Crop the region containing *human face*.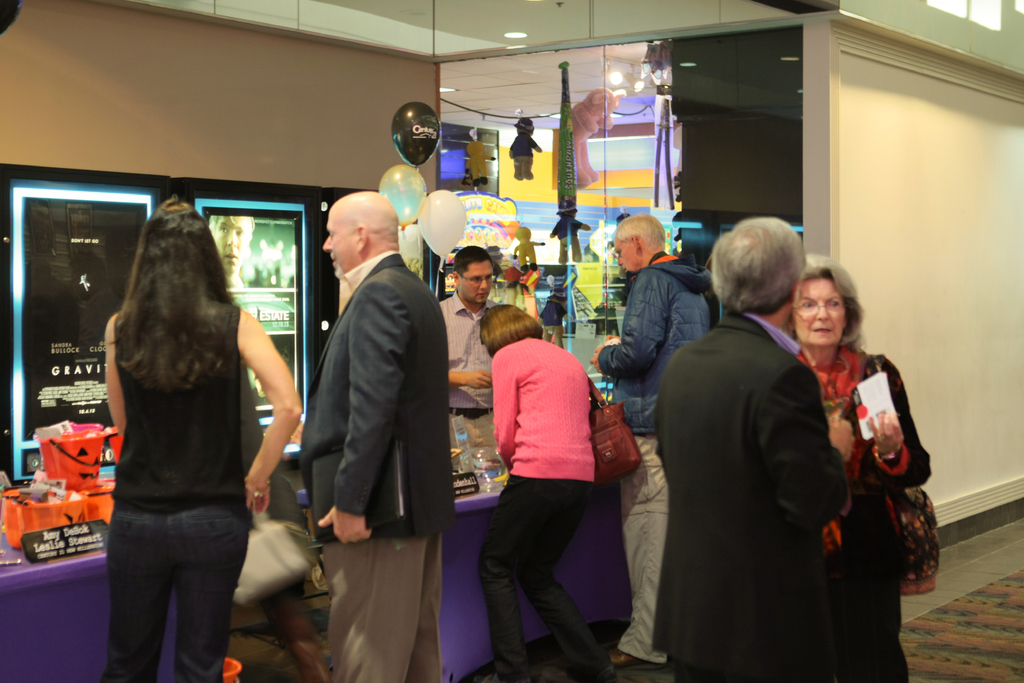
Crop region: 794/276/845/347.
